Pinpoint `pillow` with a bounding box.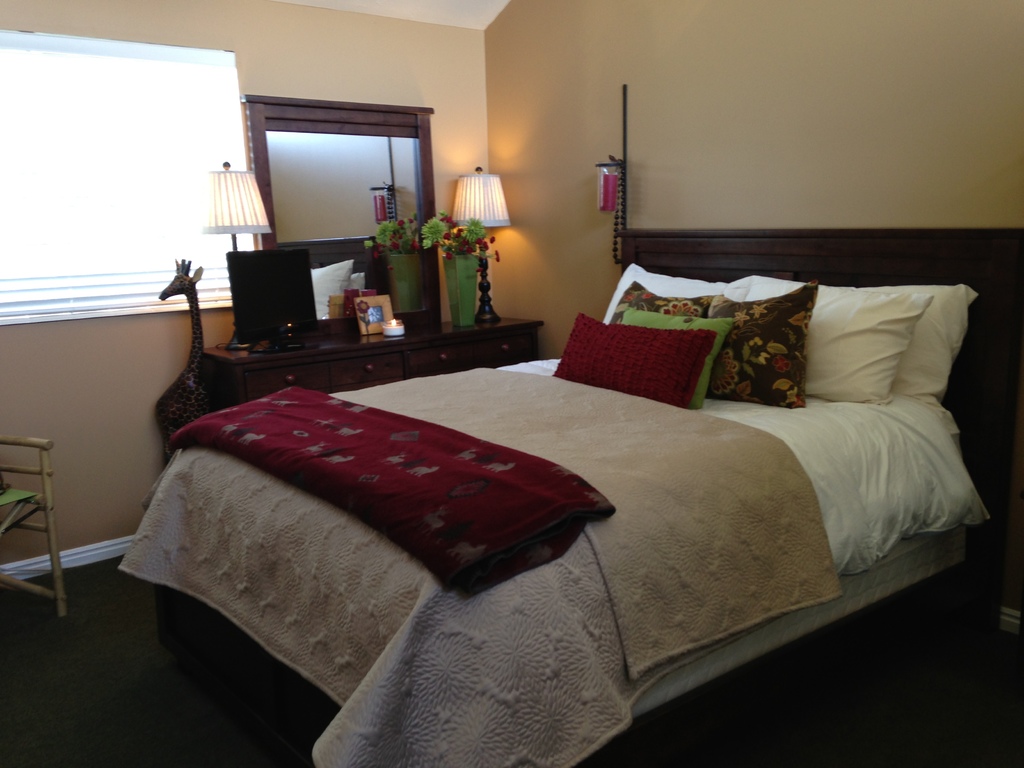
[left=547, top=308, right=703, bottom=412].
